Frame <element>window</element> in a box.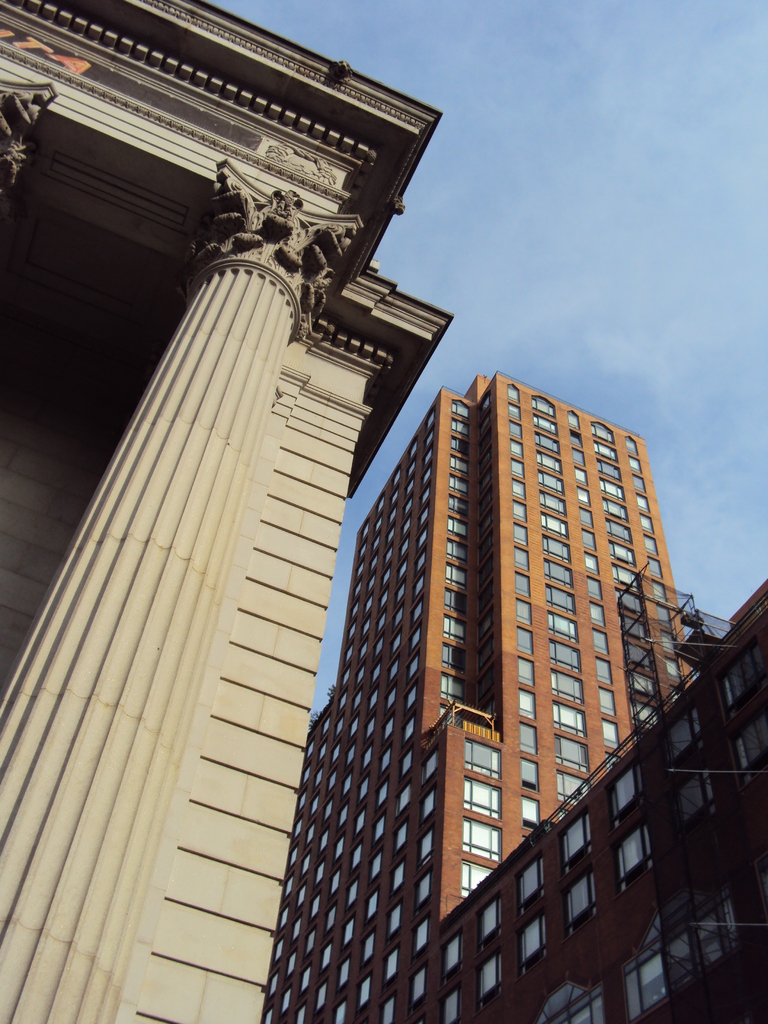
x1=515 y1=472 x2=528 y2=496.
